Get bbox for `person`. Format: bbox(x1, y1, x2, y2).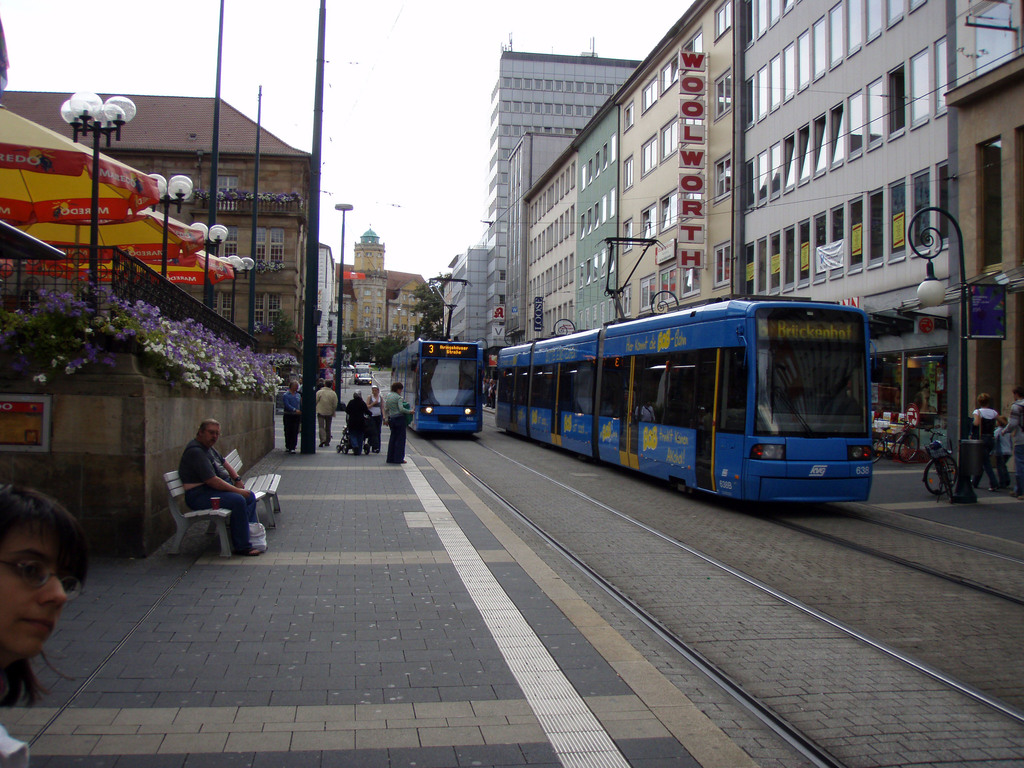
bbox(991, 412, 1017, 494).
